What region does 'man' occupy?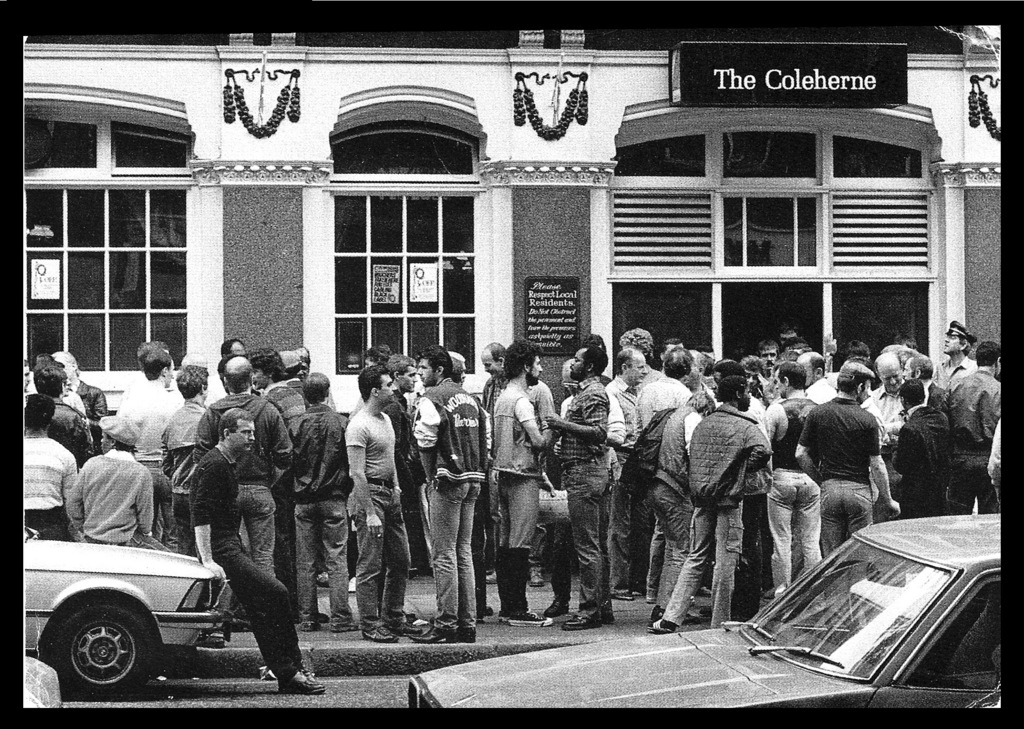
crop(901, 351, 935, 380).
